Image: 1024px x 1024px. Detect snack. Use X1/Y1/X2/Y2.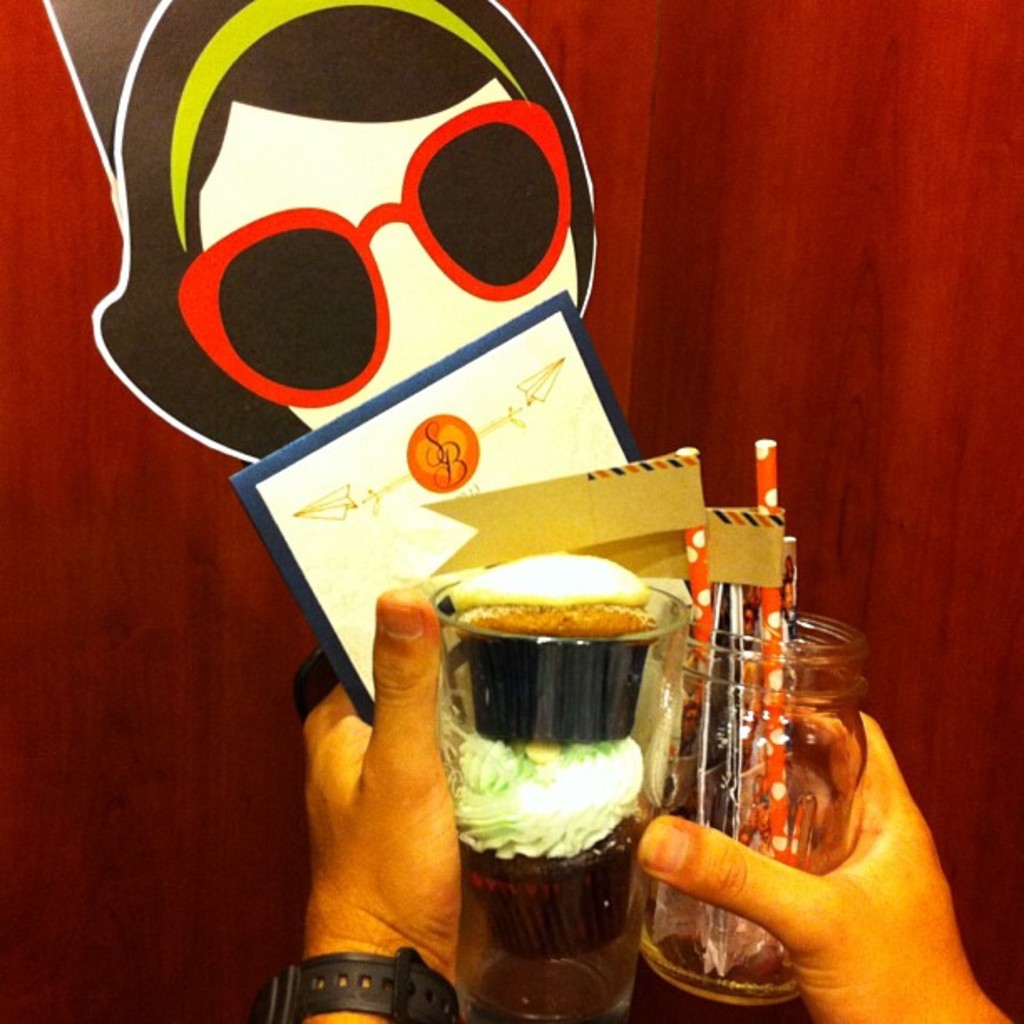
435/562/683/962.
